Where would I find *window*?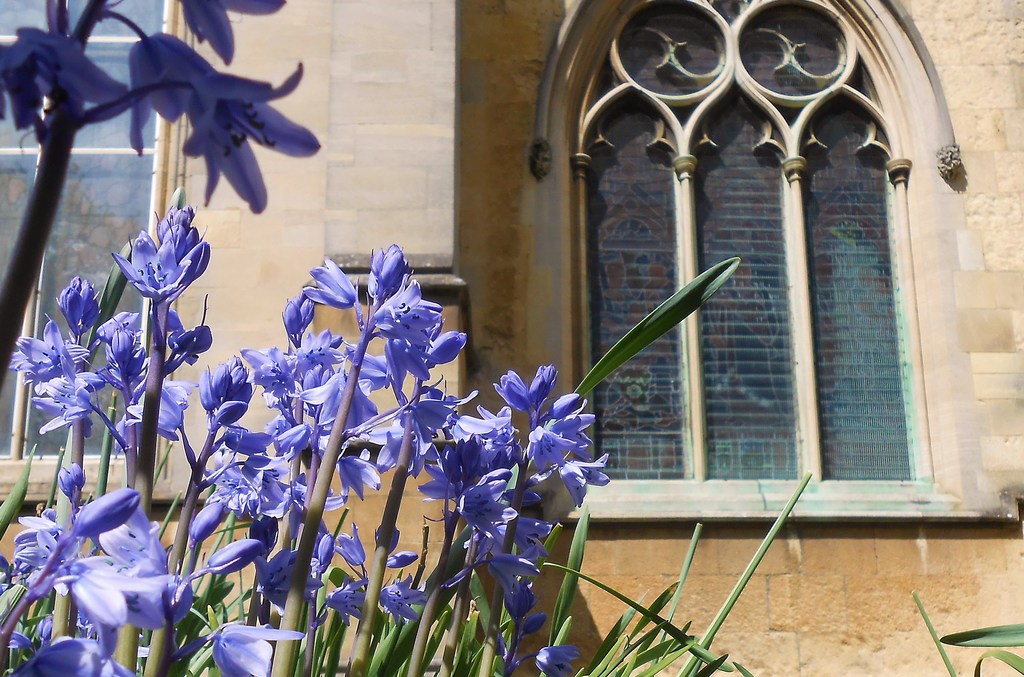
At box=[0, 0, 154, 459].
